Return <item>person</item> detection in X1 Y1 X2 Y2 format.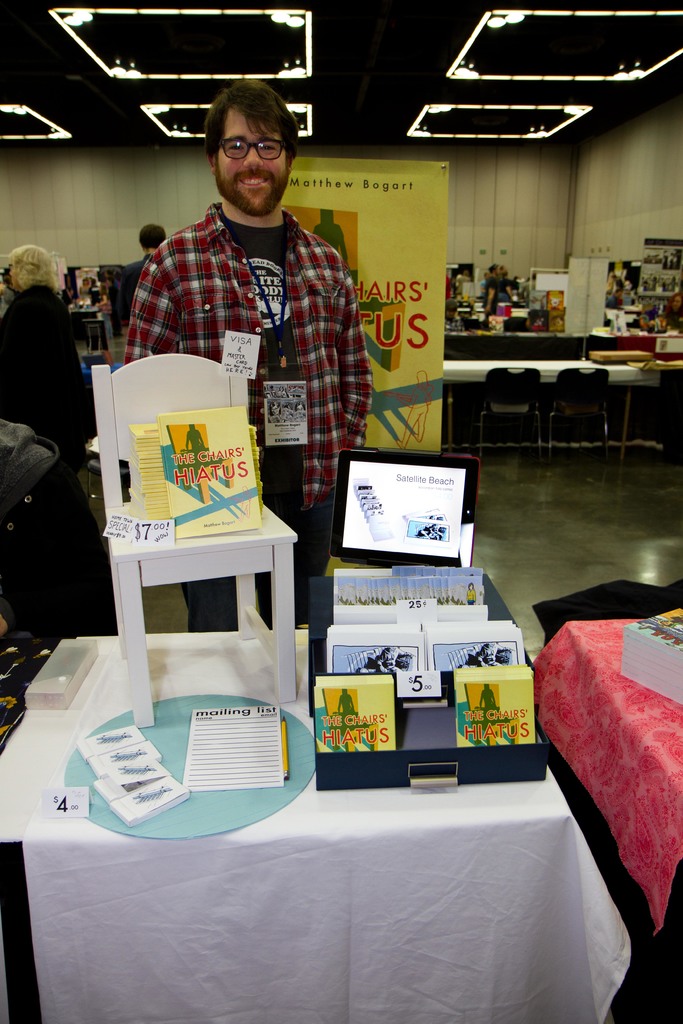
118 122 366 571.
